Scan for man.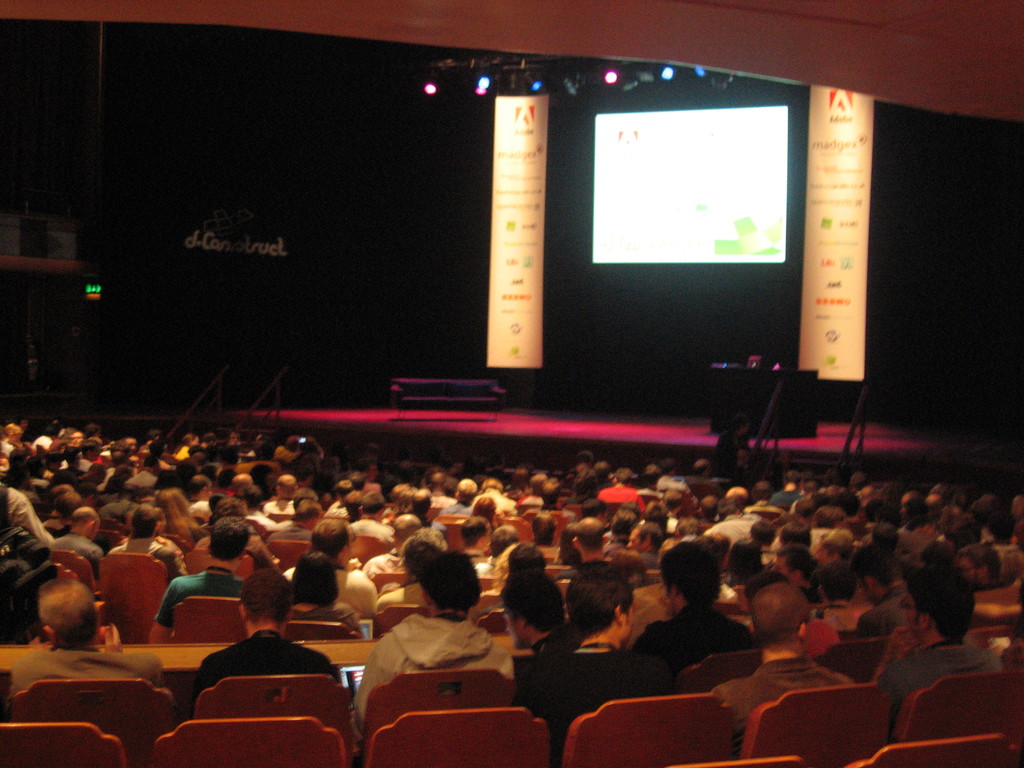
Scan result: <region>349, 547, 508, 744</region>.
